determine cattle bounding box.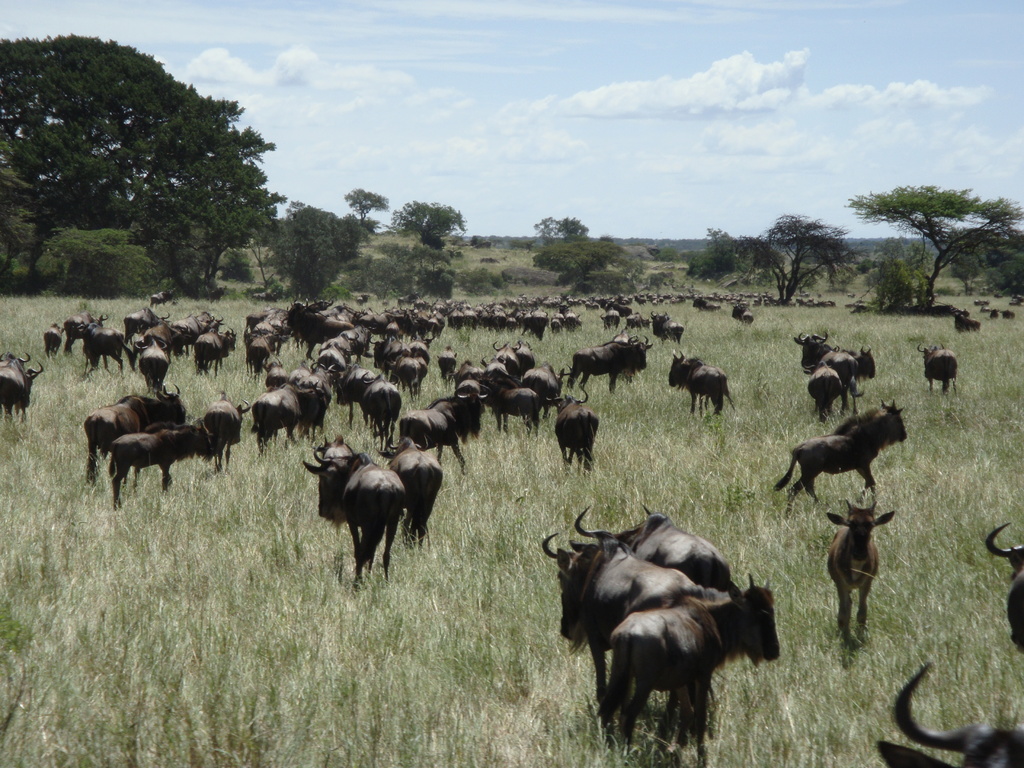
Determined: [17,360,44,412].
